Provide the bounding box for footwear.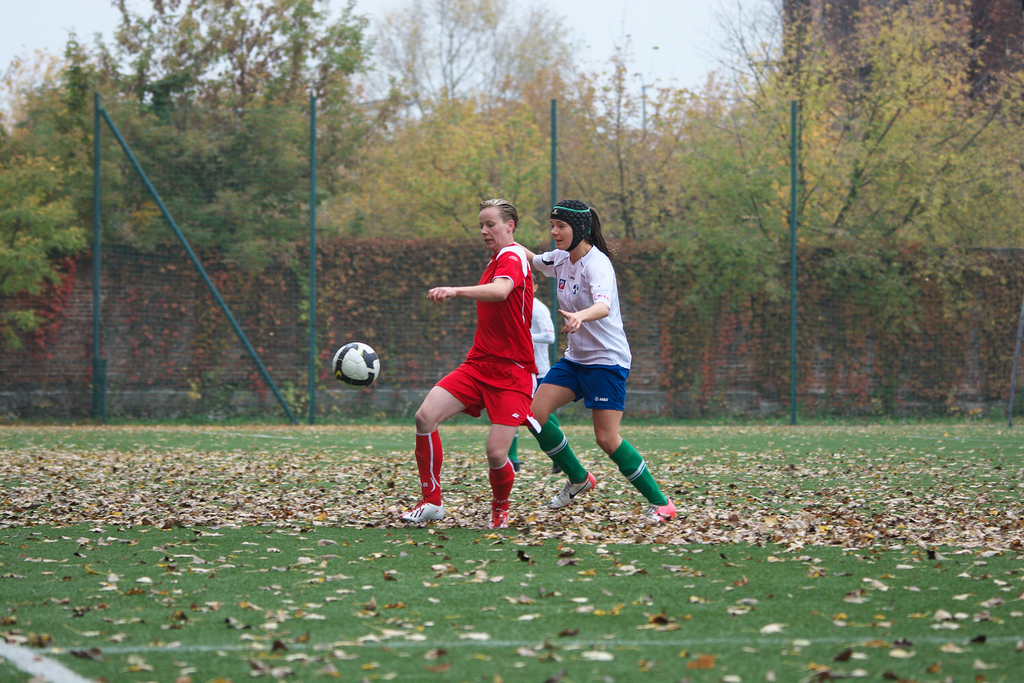
507:462:525:478.
